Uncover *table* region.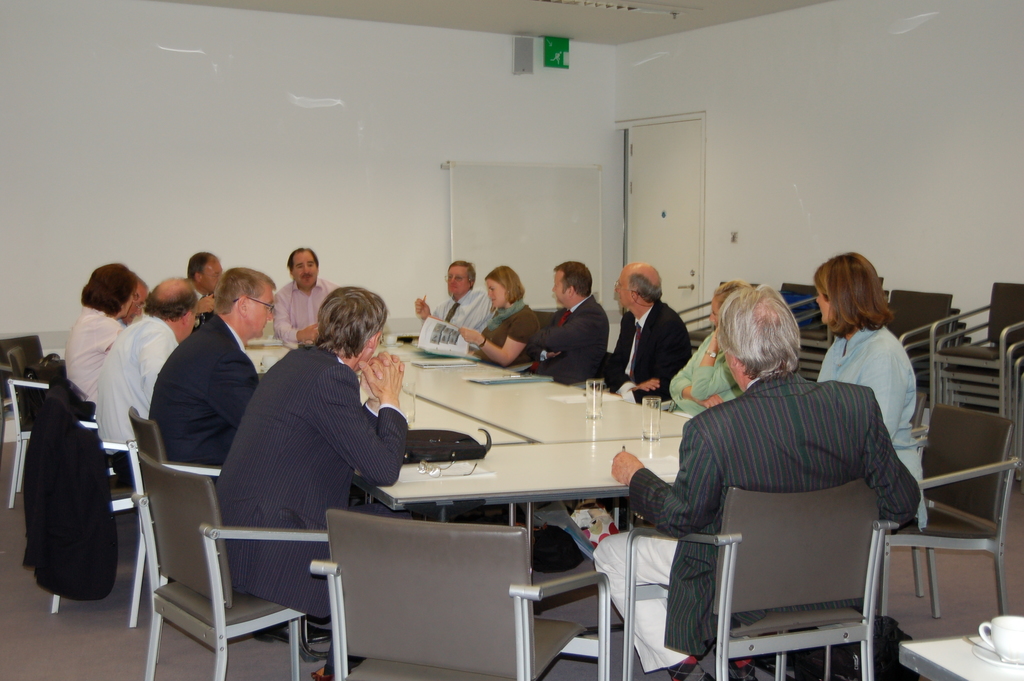
Uncovered: x1=897, y1=629, x2=1023, y2=680.
